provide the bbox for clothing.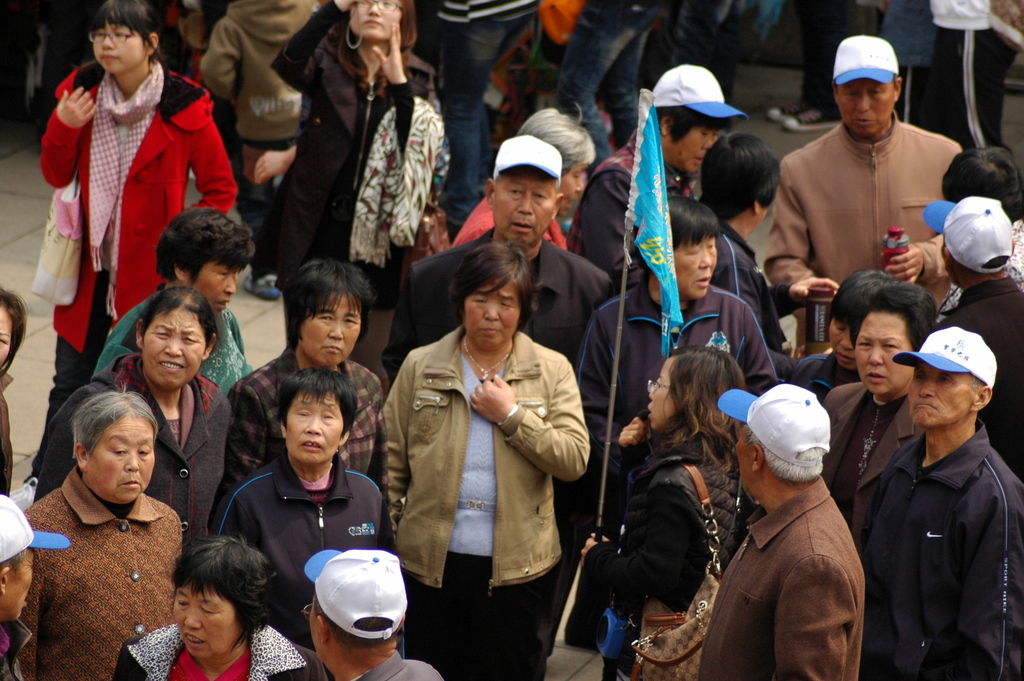
left=562, top=0, right=673, bottom=167.
